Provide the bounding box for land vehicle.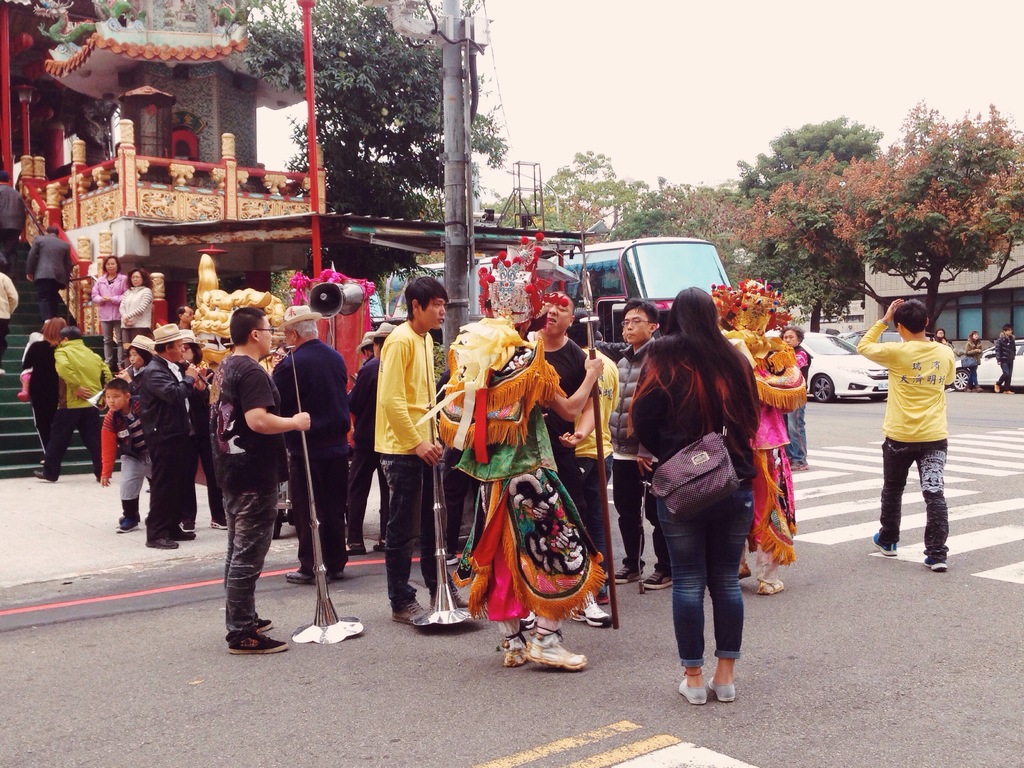
BBox(385, 239, 731, 331).
